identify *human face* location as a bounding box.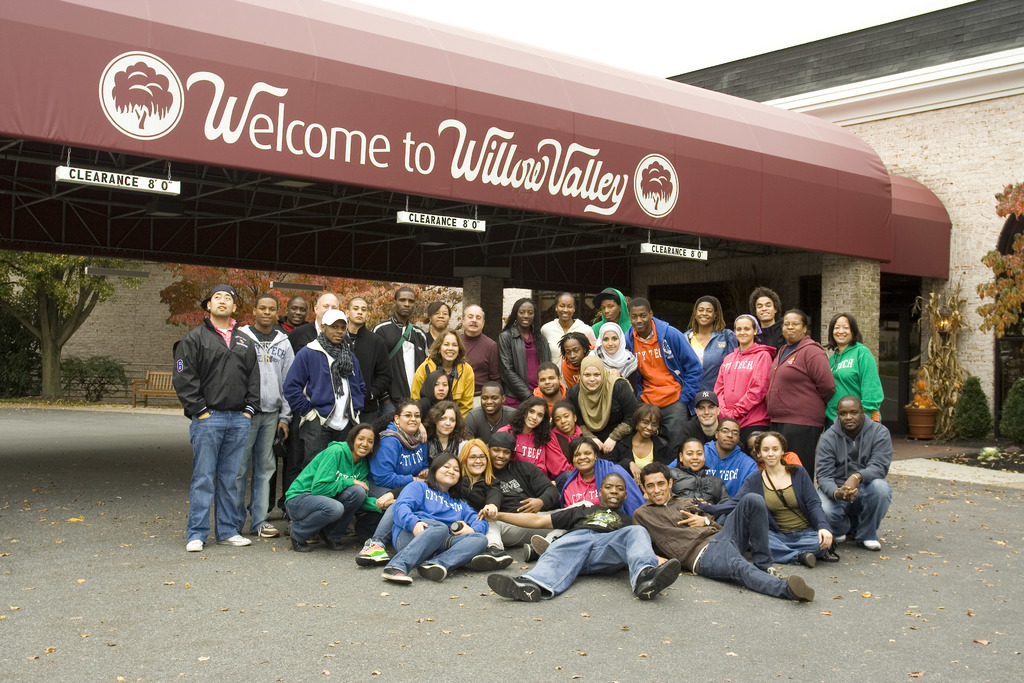
[289,294,304,325].
